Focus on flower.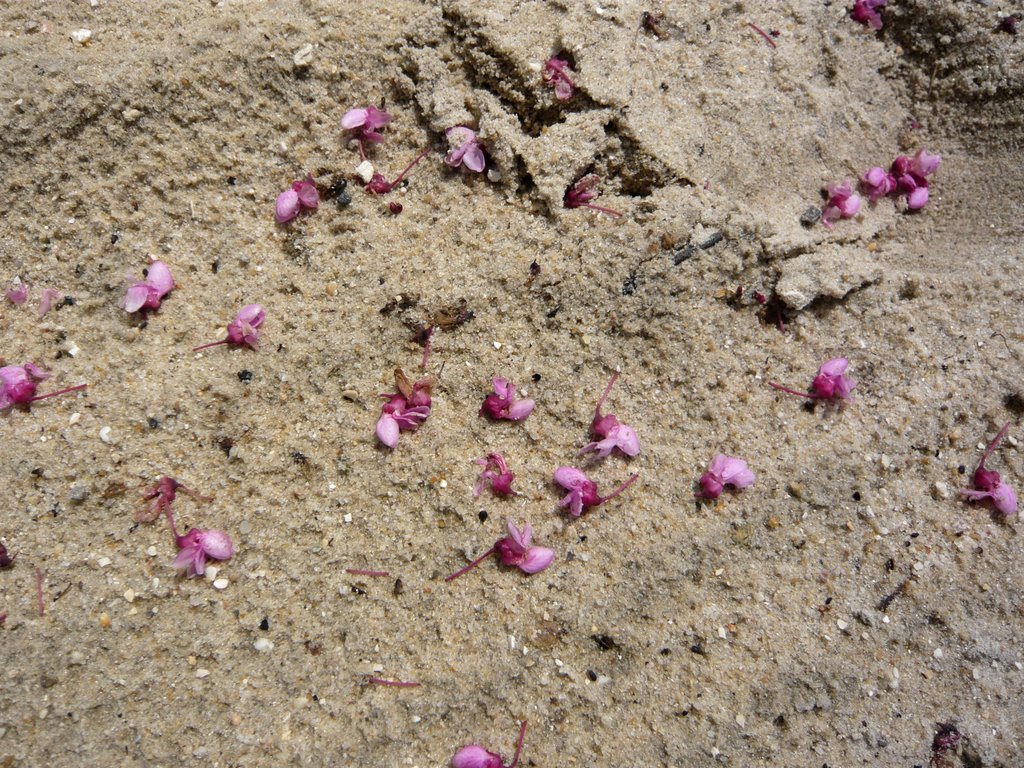
Focused at 558,470,641,520.
